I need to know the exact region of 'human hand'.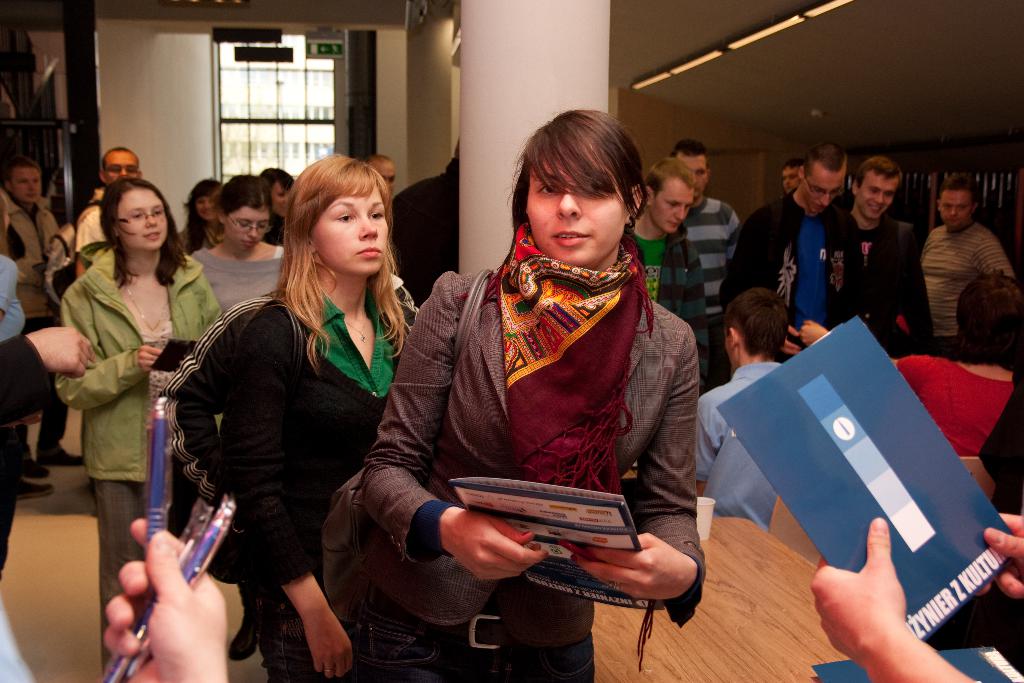
Region: locate(27, 325, 99, 381).
